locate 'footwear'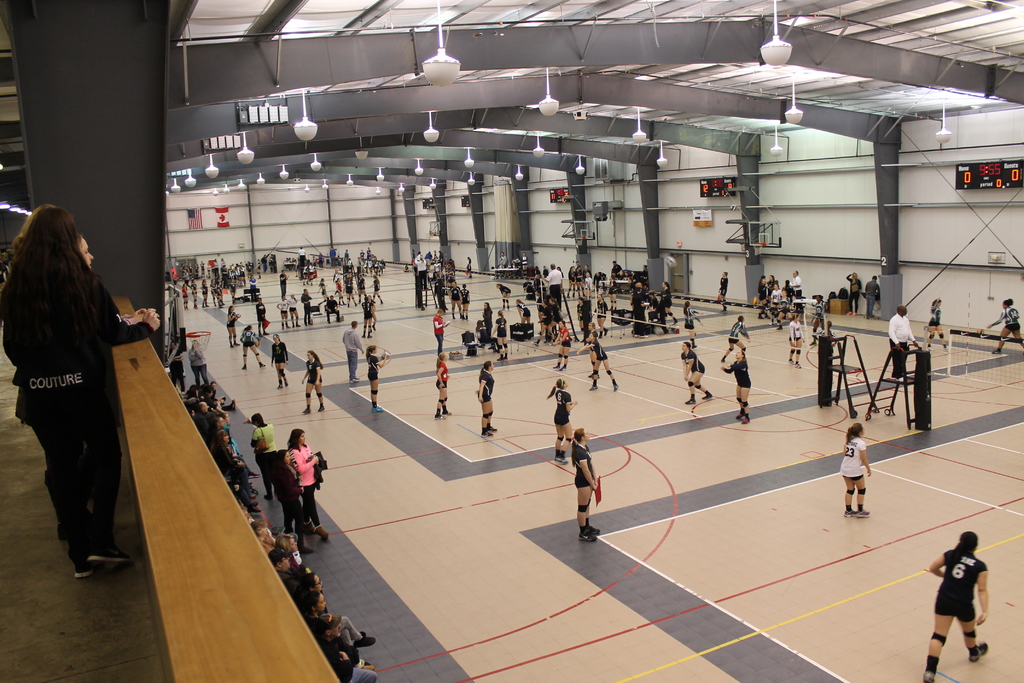
detection(925, 673, 935, 682)
